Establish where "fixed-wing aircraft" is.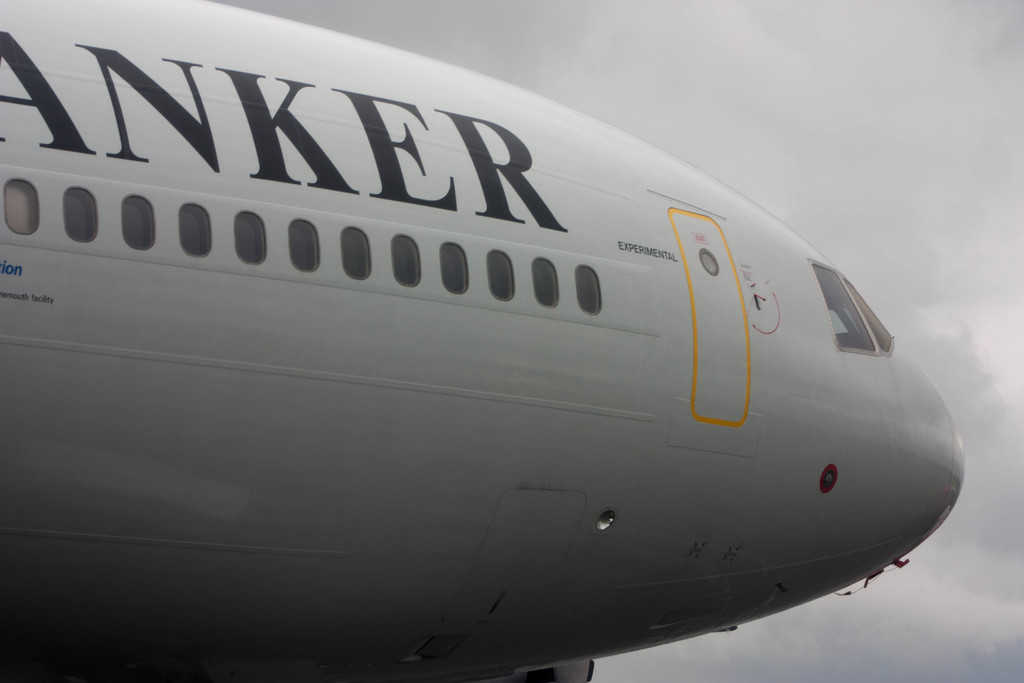
Established at <bbox>0, 0, 990, 682</bbox>.
